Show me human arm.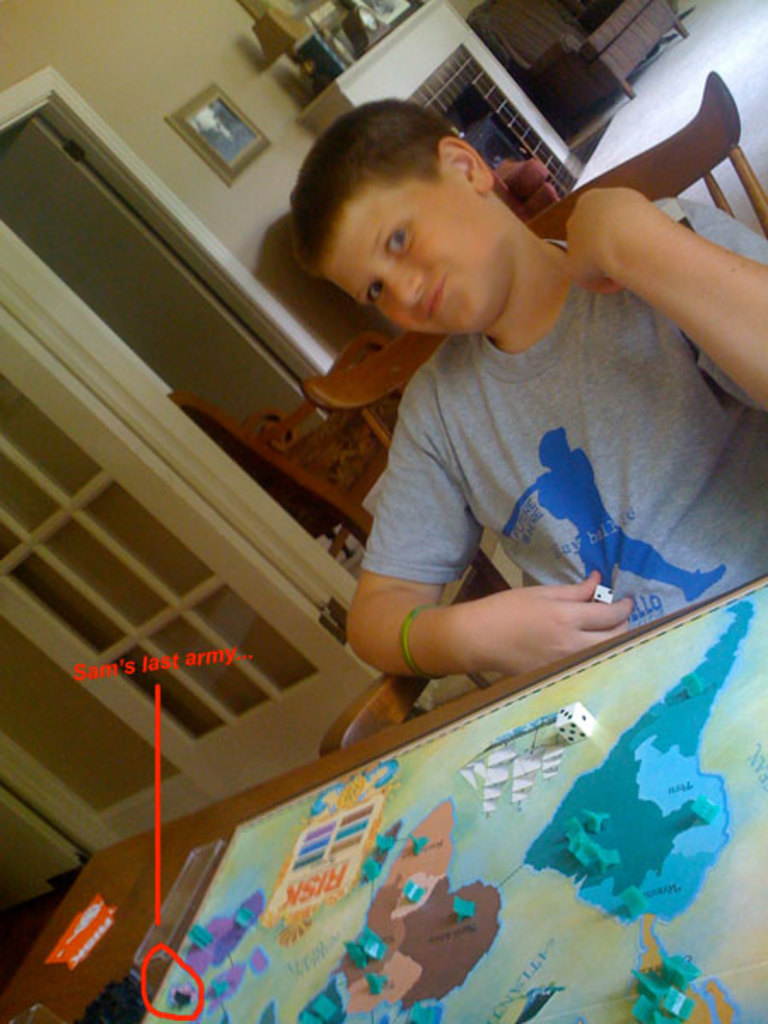
human arm is here: 350,529,642,691.
